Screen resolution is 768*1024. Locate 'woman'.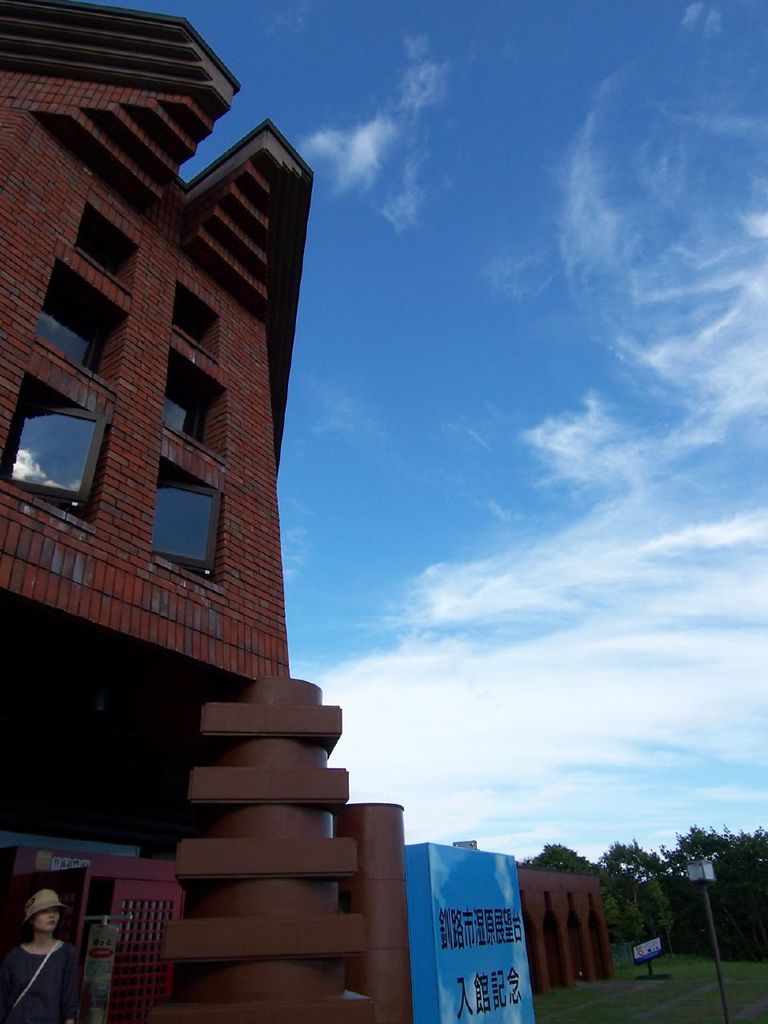
Rect(2, 891, 75, 1023).
